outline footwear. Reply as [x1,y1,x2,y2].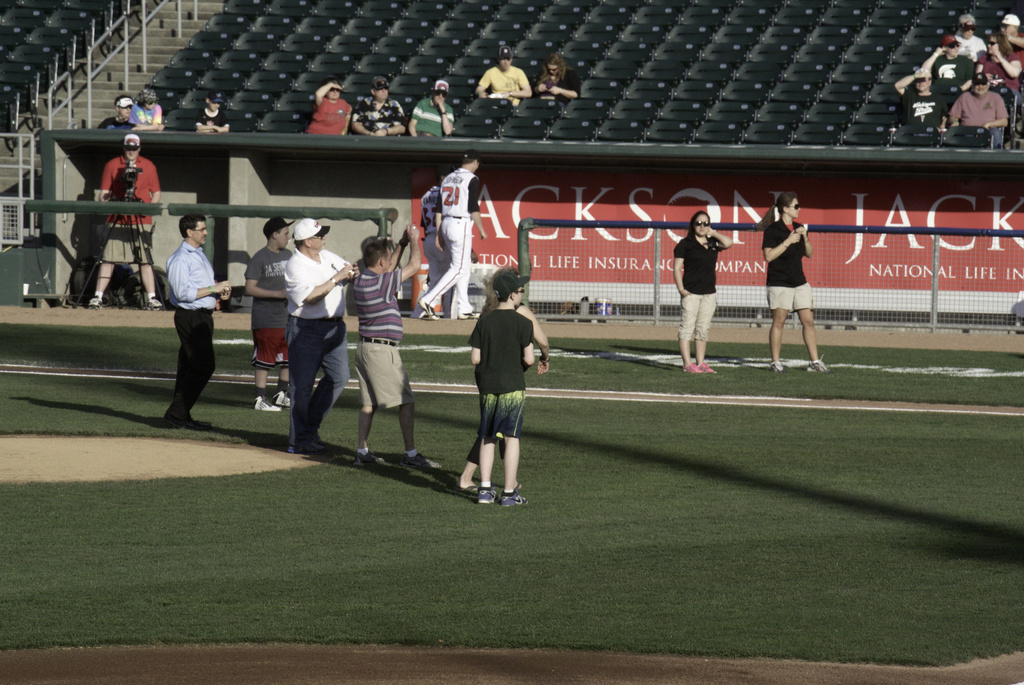
[270,391,290,409].
